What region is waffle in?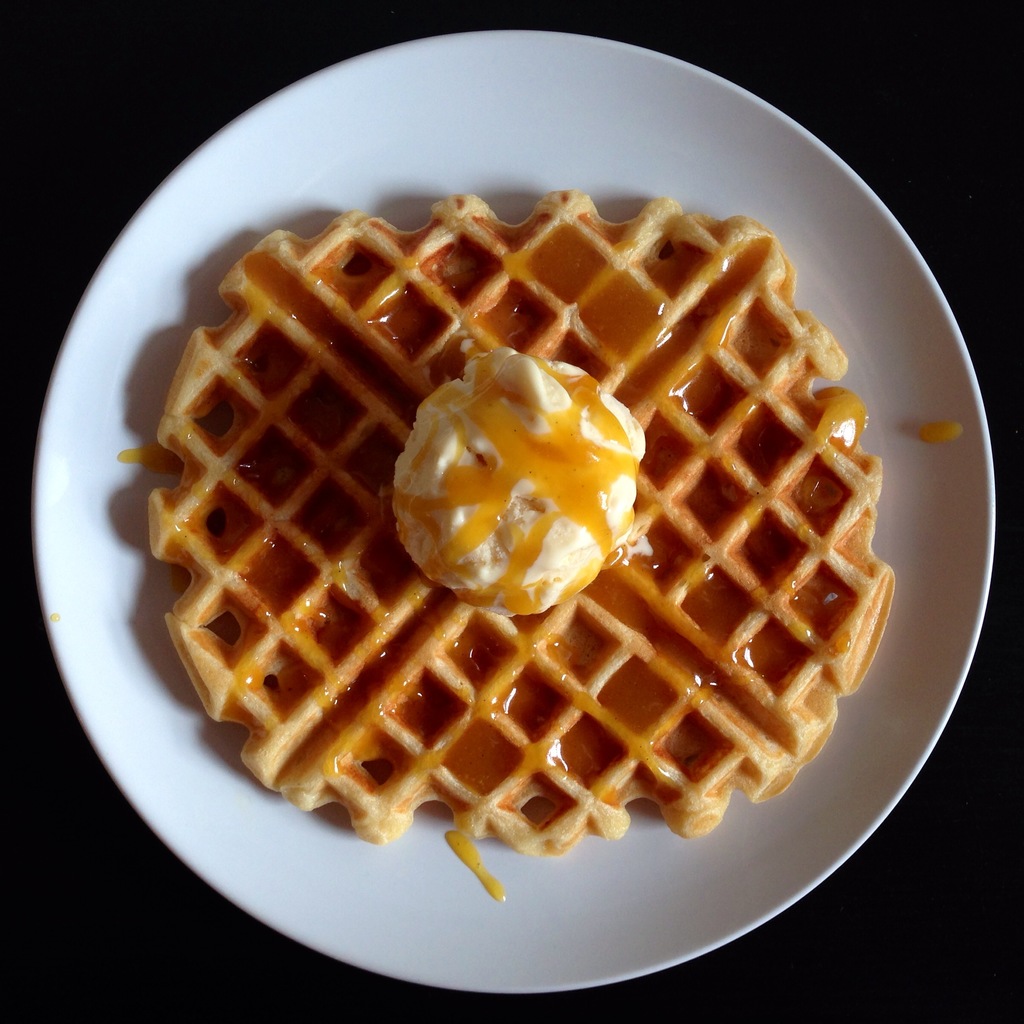
<bbox>147, 184, 889, 842</bbox>.
